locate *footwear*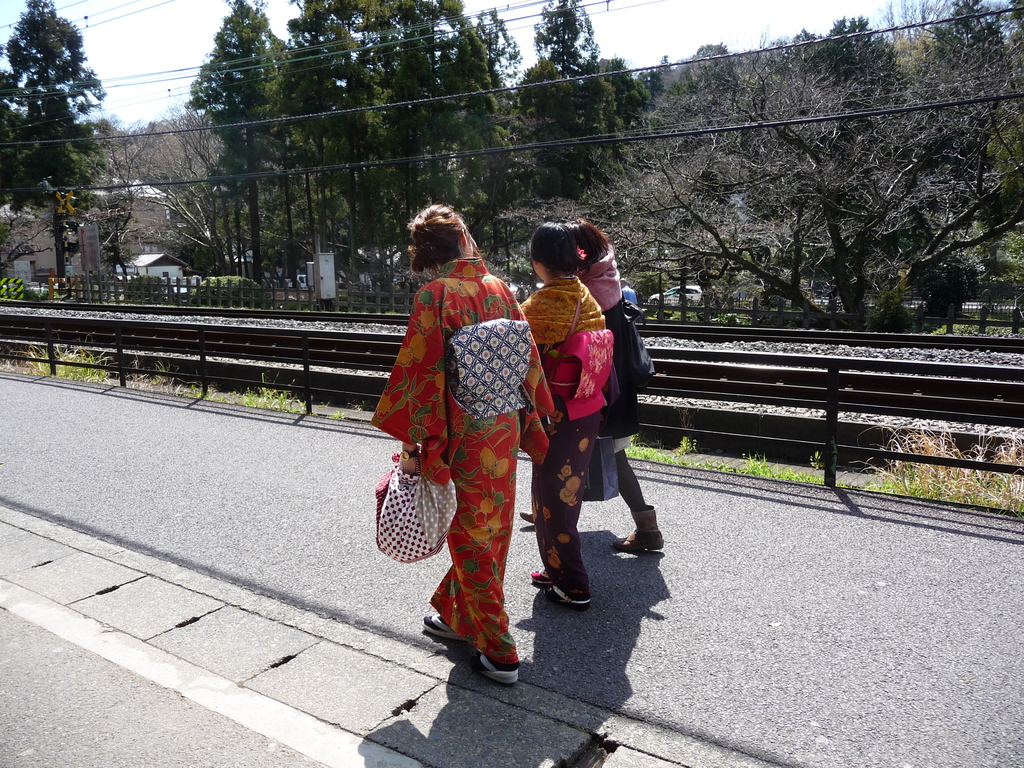
bbox(529, 570, 554, 590)
